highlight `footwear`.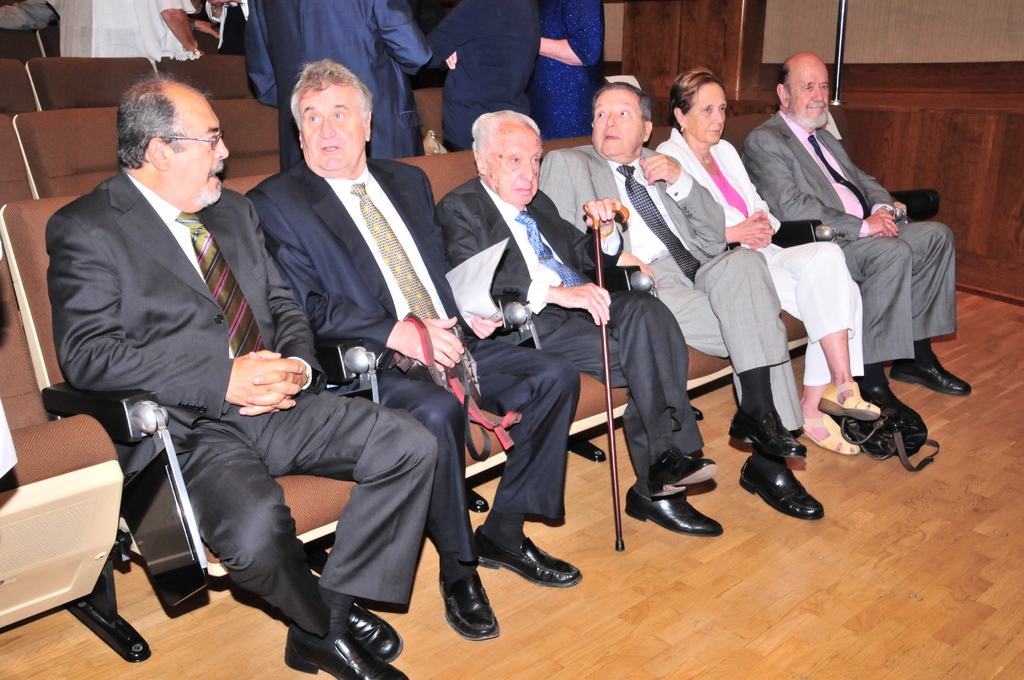
Highlighted region: <region>283, 632, 413, 679</region>.
